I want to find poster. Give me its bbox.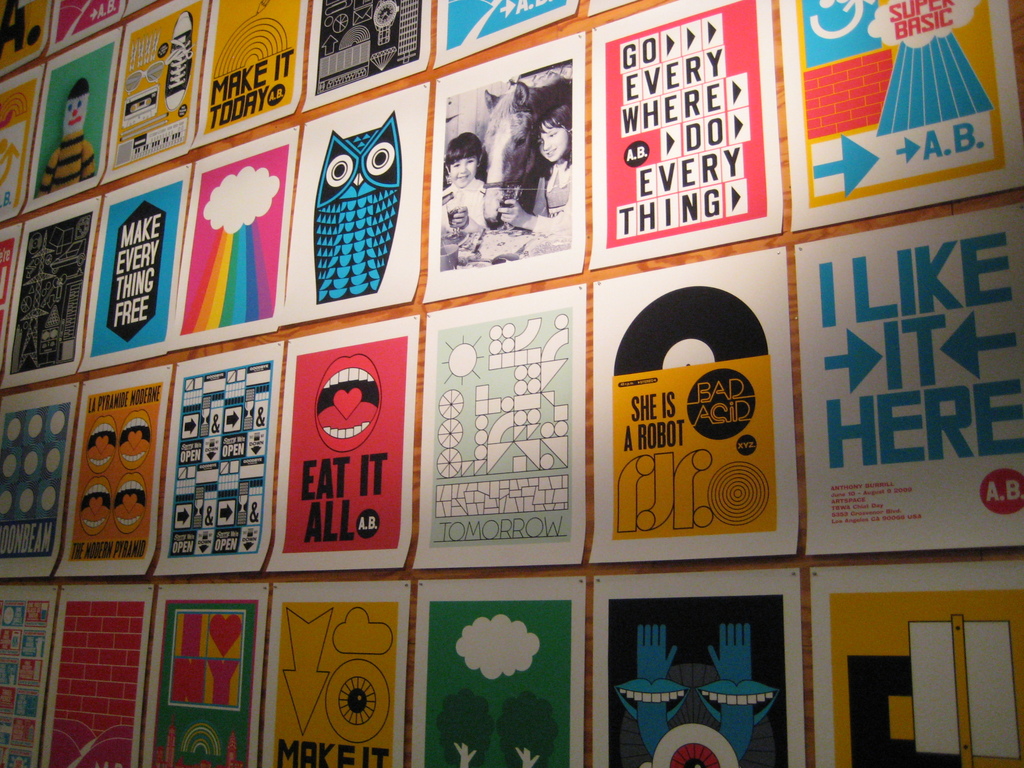
region(806, 560, 1023, 767).
